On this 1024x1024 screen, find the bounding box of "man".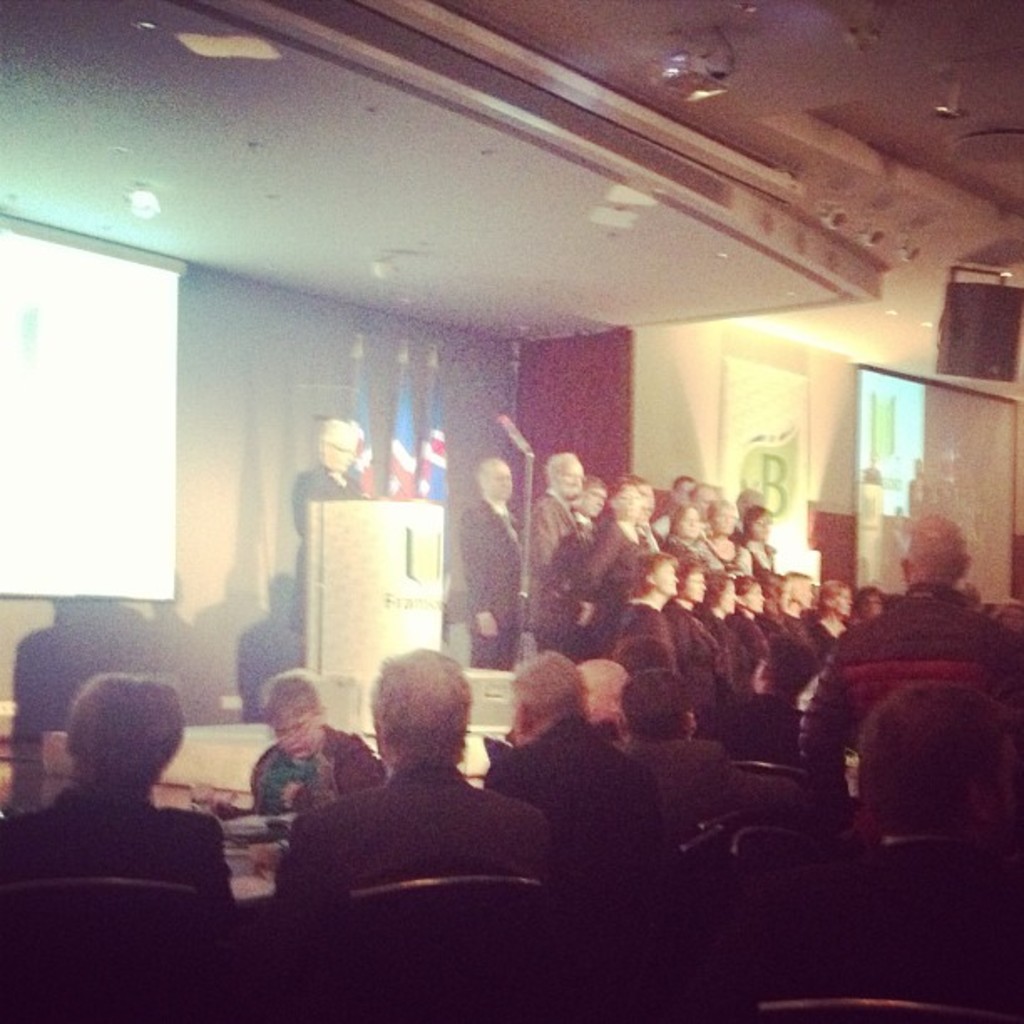
Bounding box: BBox(574, 468, 611, 545).
